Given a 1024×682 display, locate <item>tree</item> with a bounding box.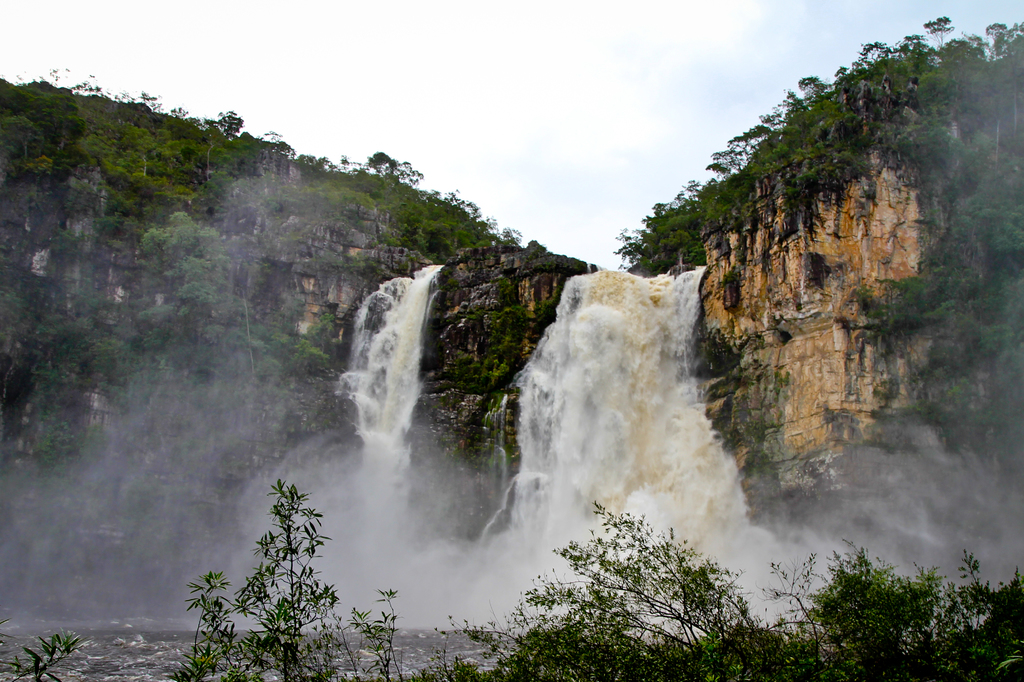
Located: crop(169, 212, 200, 251).
